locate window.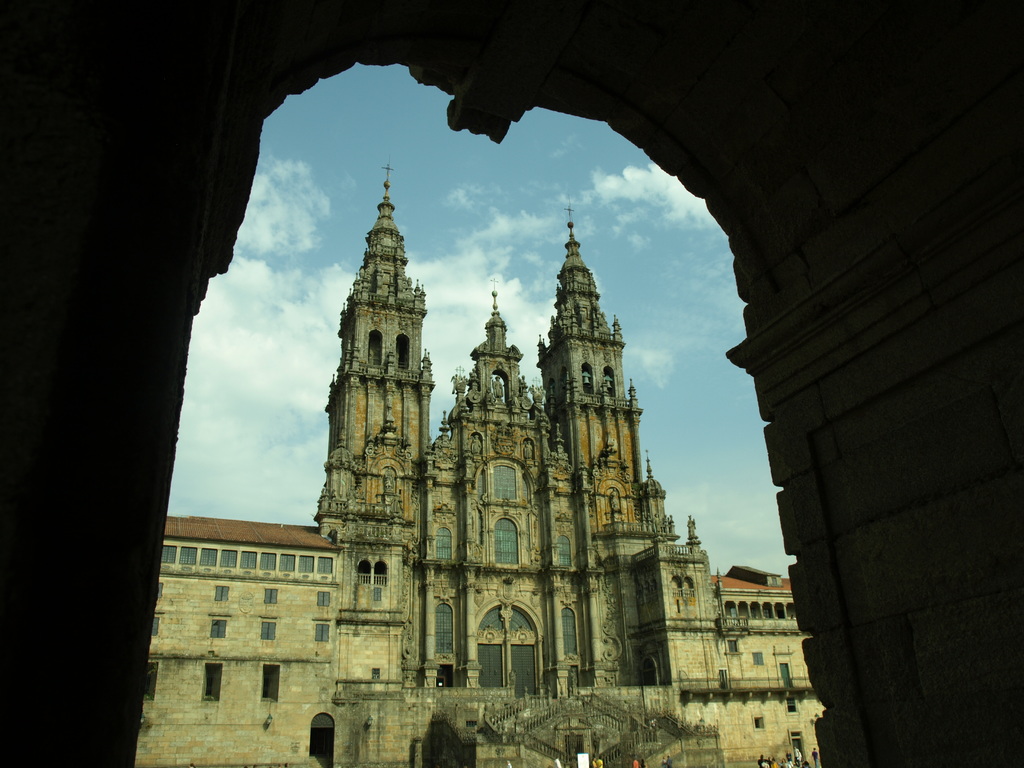
Bounding box: detection(374, 559, 393, 586).
